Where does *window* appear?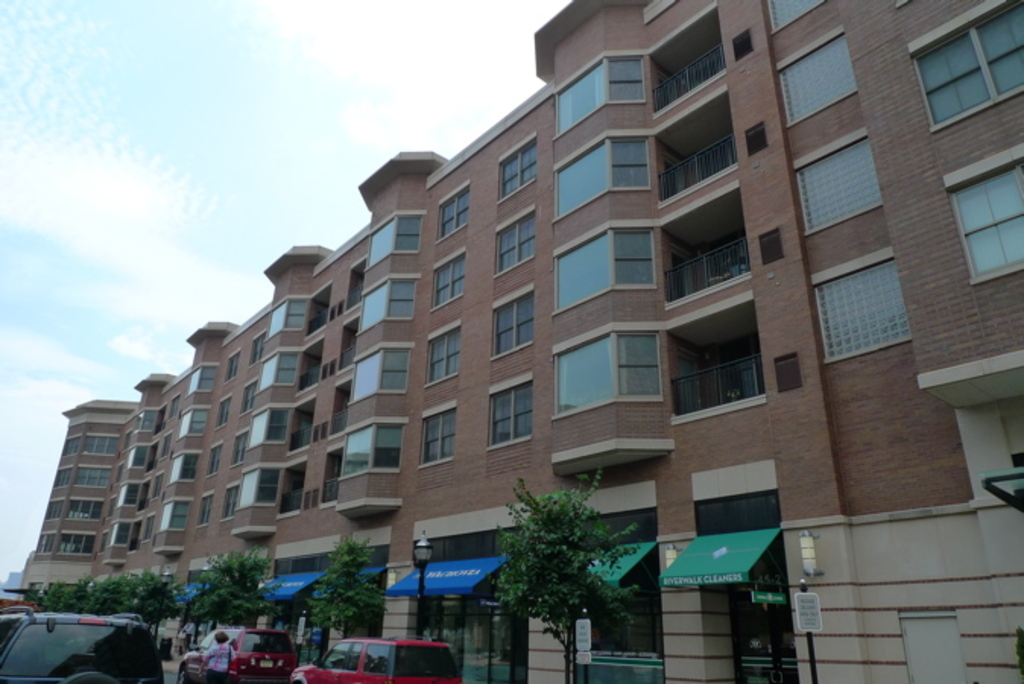
Appears at rect(52, 465, 73, 486).
